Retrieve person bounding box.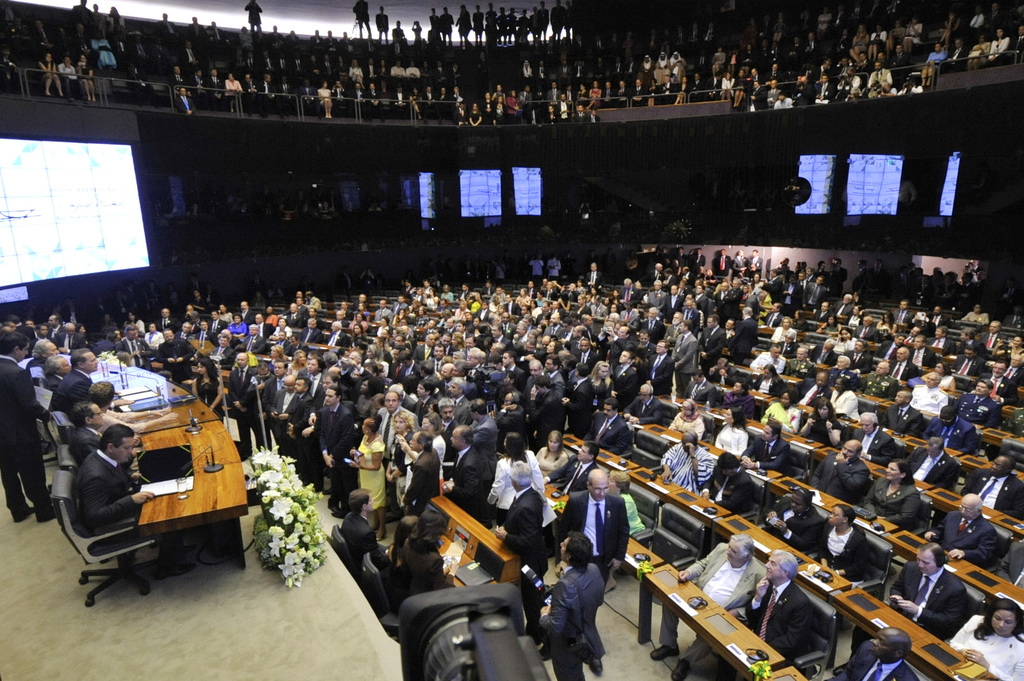
Bounding box: Rect(742, 547, 818, 680).
